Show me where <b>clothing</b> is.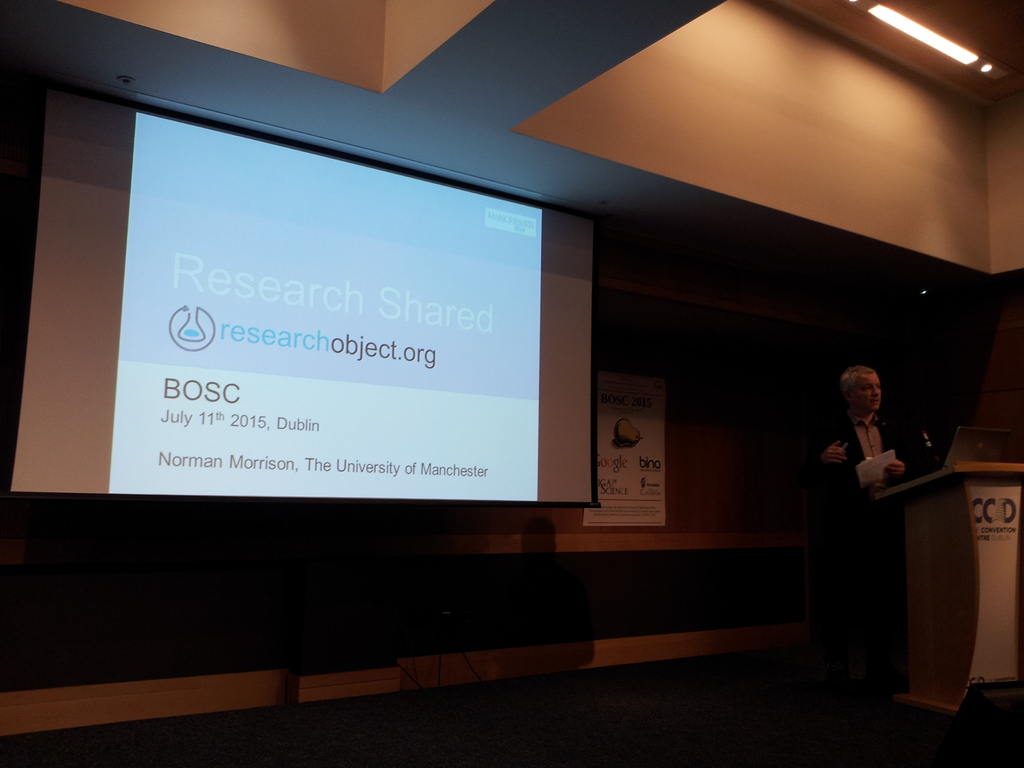
<b>clothing</b> is at <region>828, 392, 915, 507</region>.
